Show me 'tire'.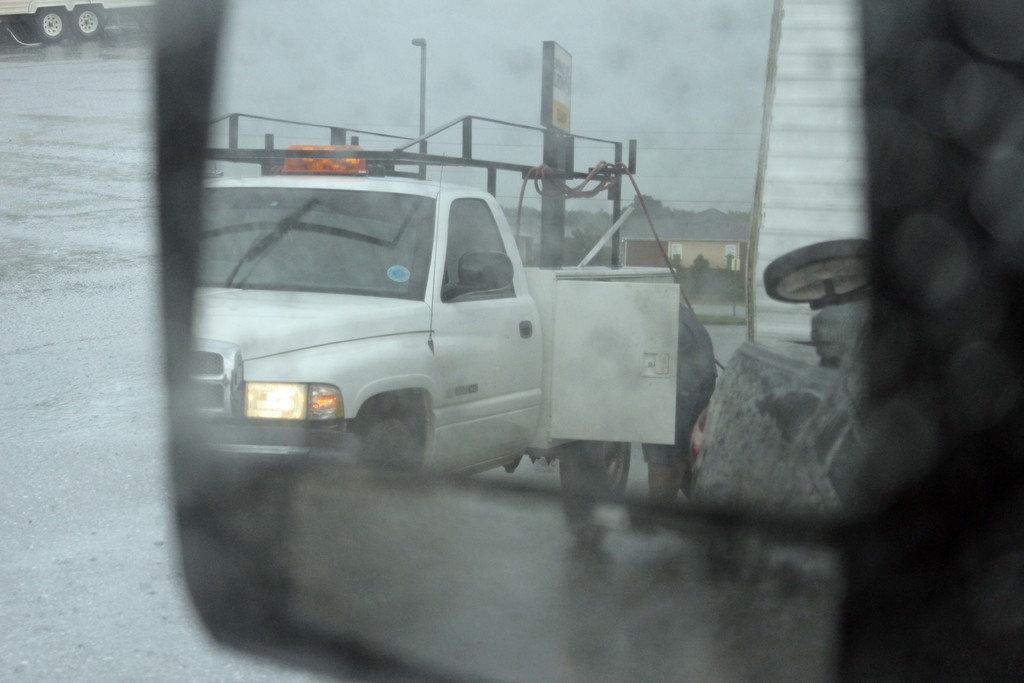
'tire' is here: bbox(339, 393, 435, 465).
